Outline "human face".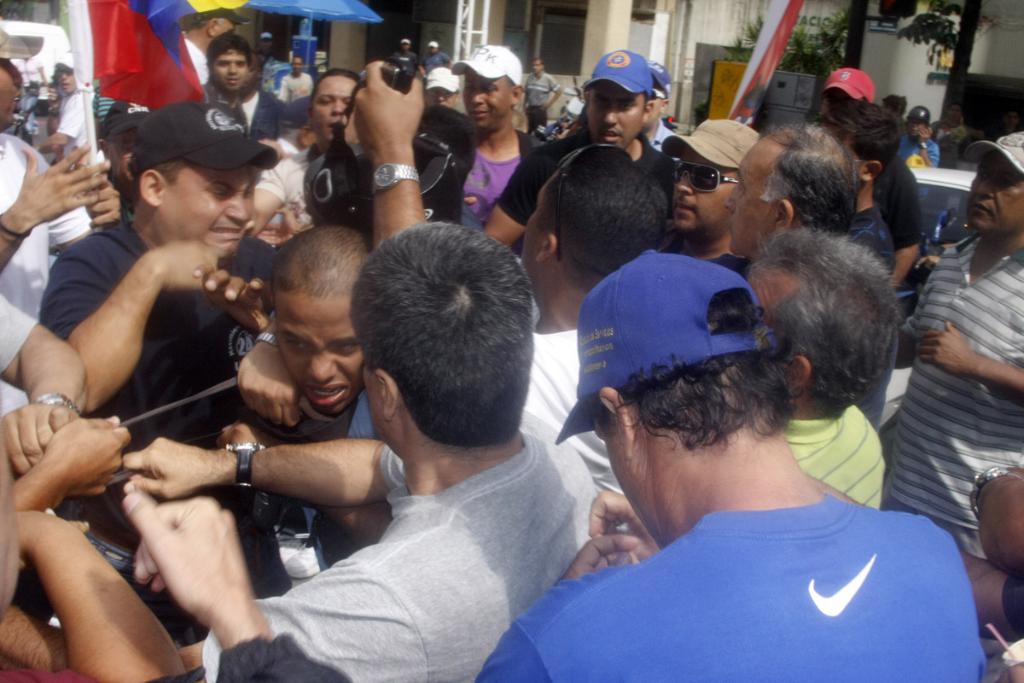
Outline: {"left": 965, "top": 152, "right": 1023, "bottom": 238}.
